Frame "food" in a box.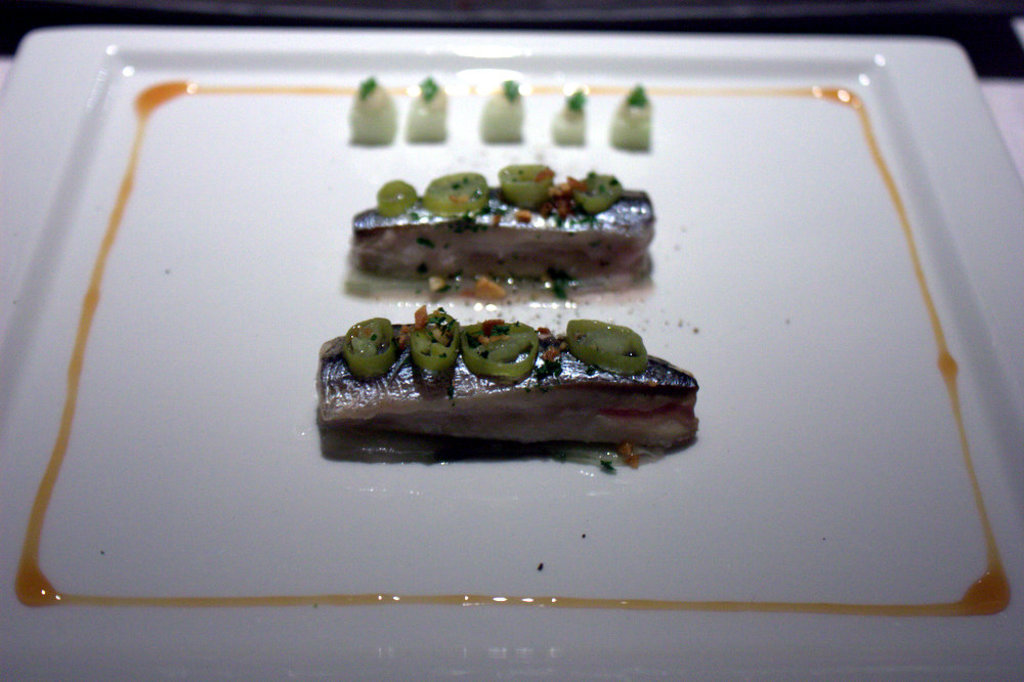
310,295,677,456.
